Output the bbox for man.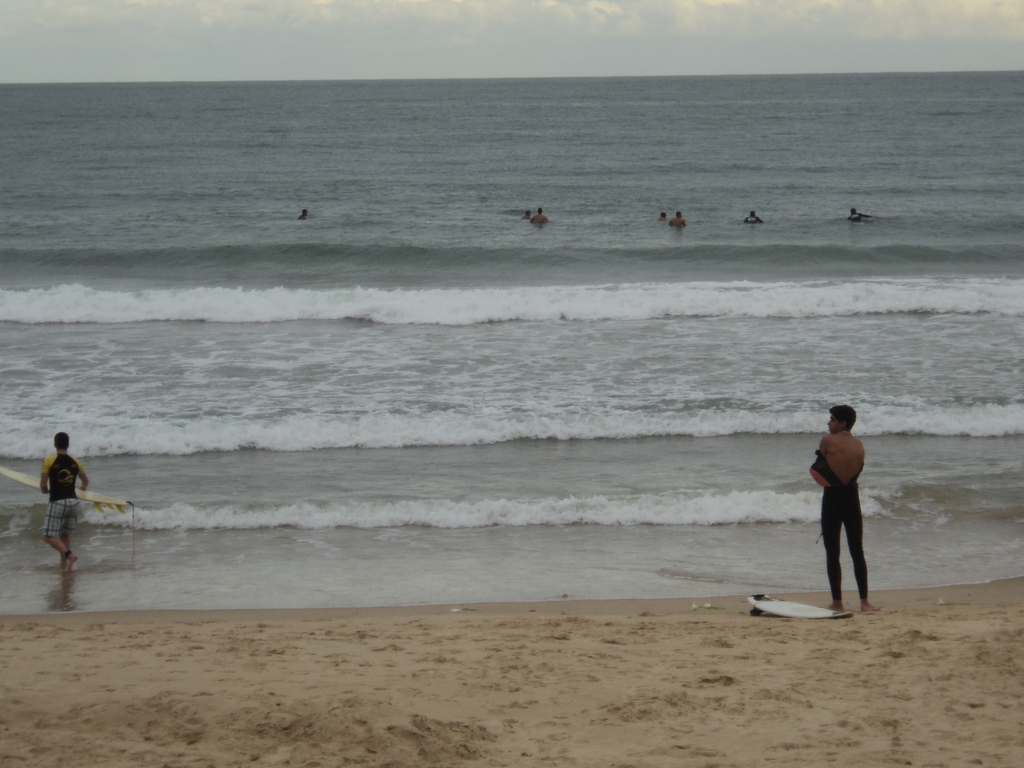
region(35, 426, 84, 573).
